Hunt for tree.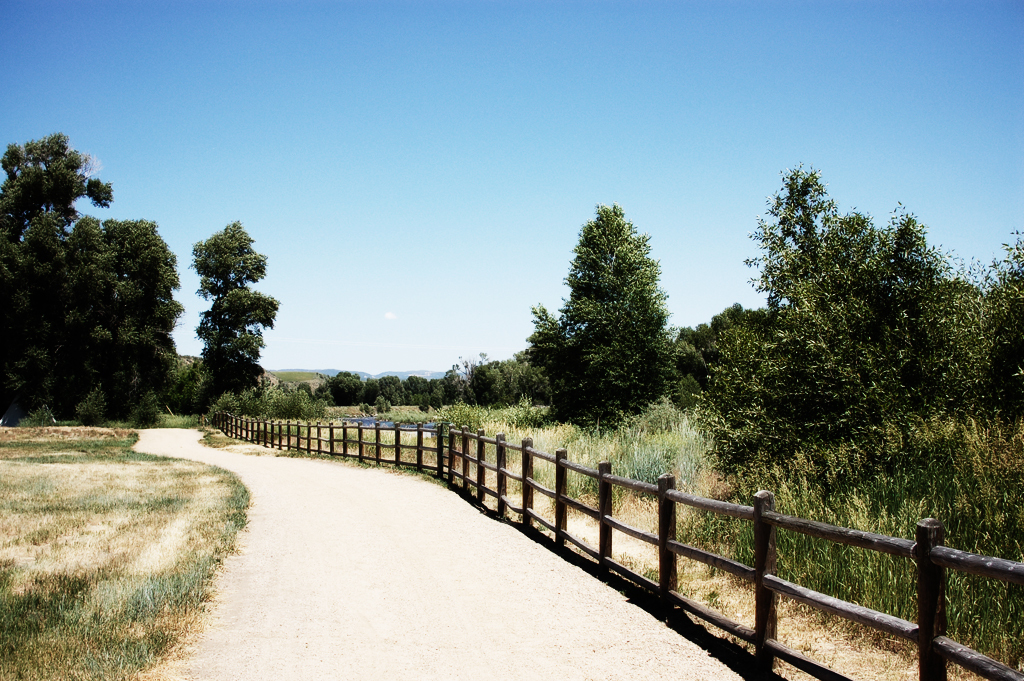
Hunted down at l=195, t=214, r=280, b=412.
